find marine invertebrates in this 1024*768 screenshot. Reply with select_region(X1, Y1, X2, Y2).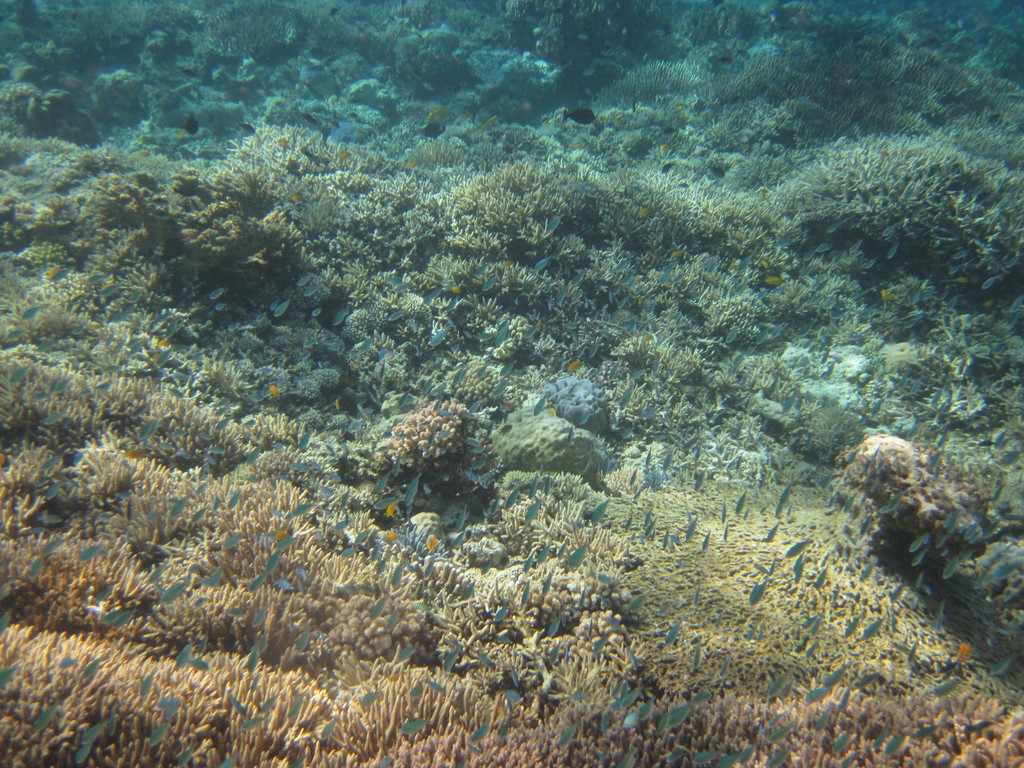
select_region(472, 564, 620, 644).
